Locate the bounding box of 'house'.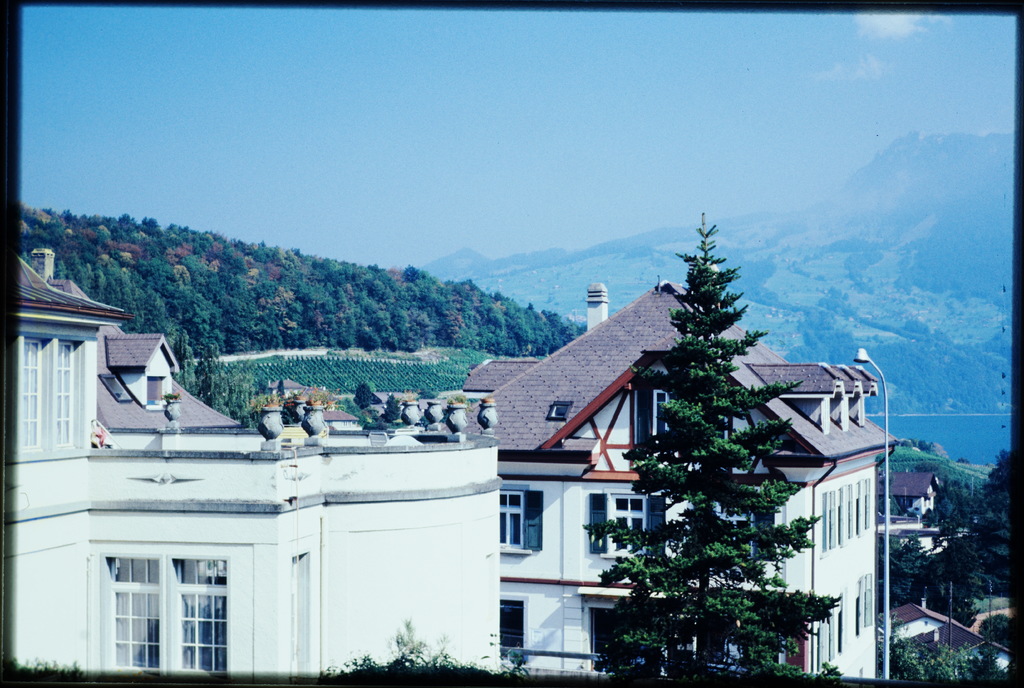
Bounding box: crop(881, 600, 1013, 681).
